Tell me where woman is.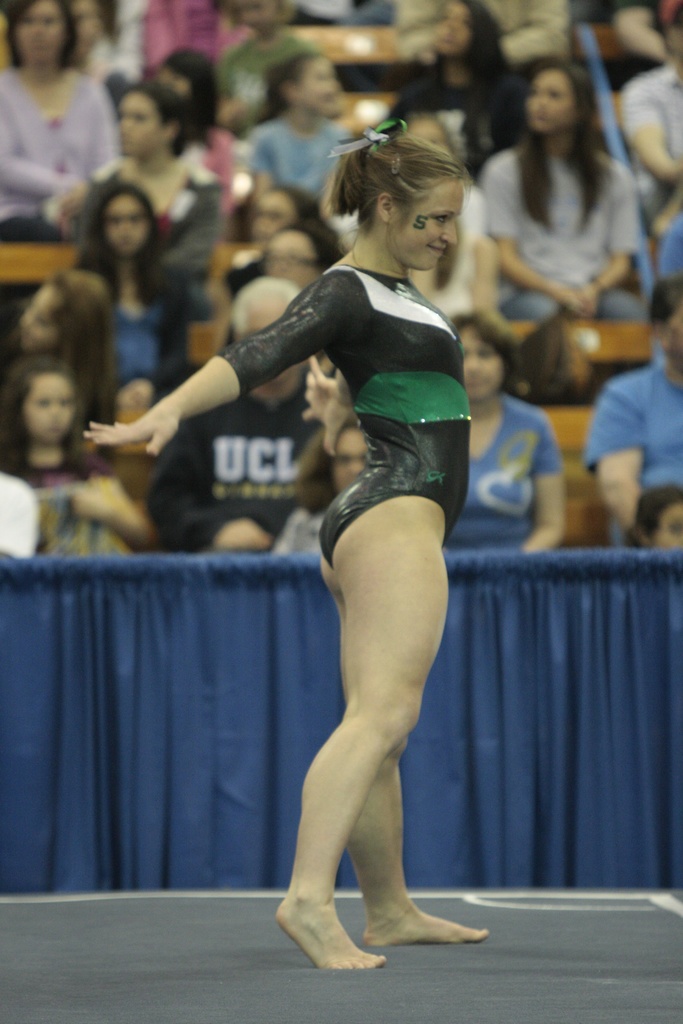
woman is at <box>161,130,506,957</box>.
